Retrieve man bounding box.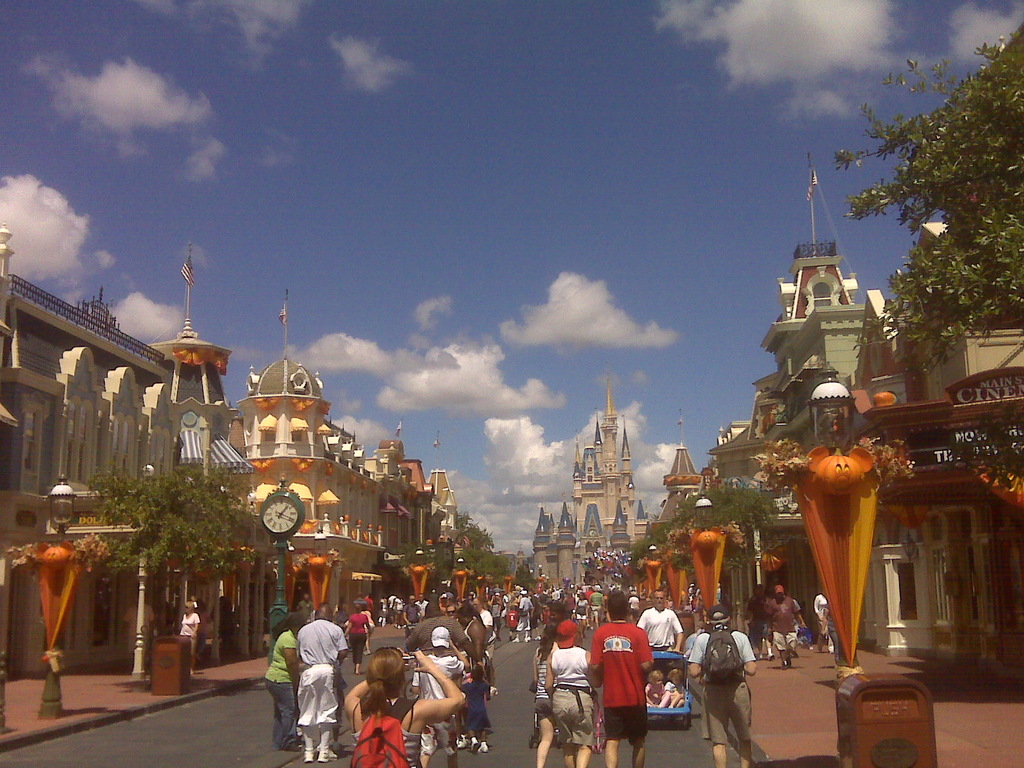
Bounding box: crop(769, 586, 804, 671).
